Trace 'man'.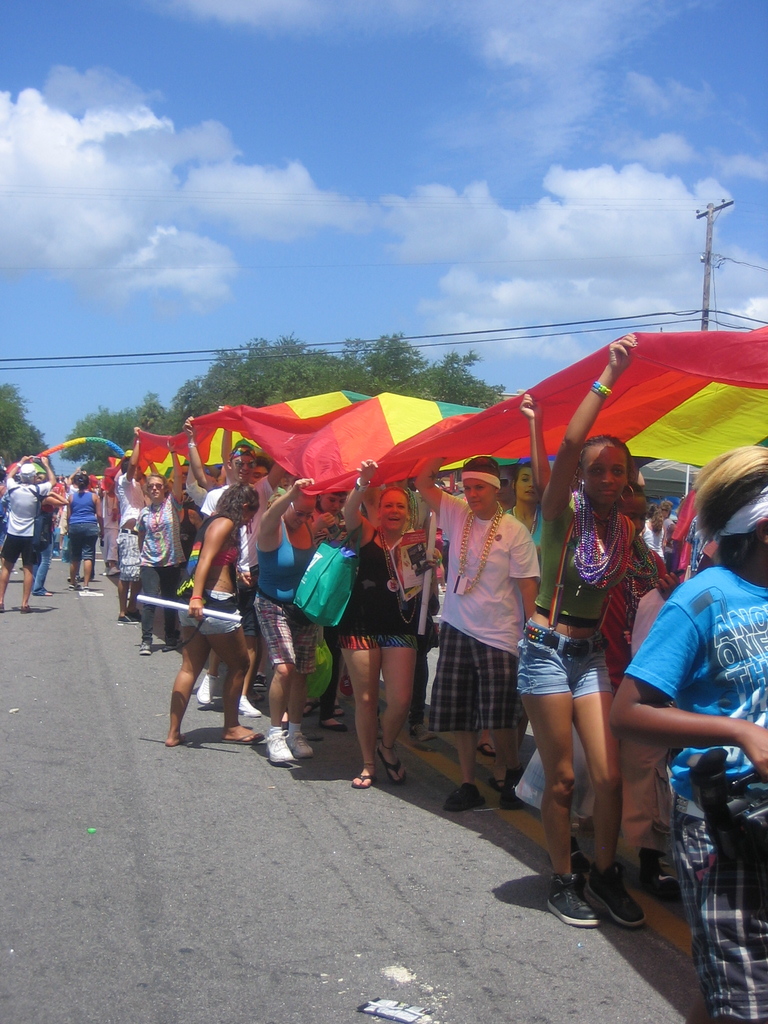
Traced to x1=205 y1=428 x2=287 y2=721.
